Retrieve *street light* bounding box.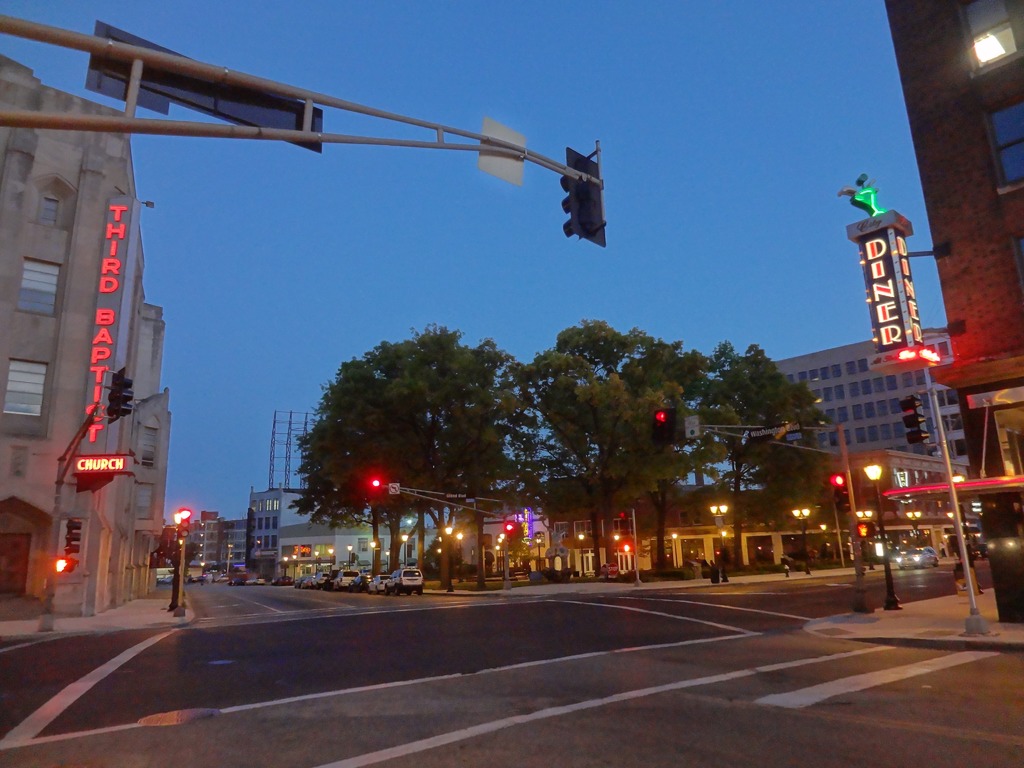
Bounding box: (x1=608, y1=532, x2=624, y2=576).
